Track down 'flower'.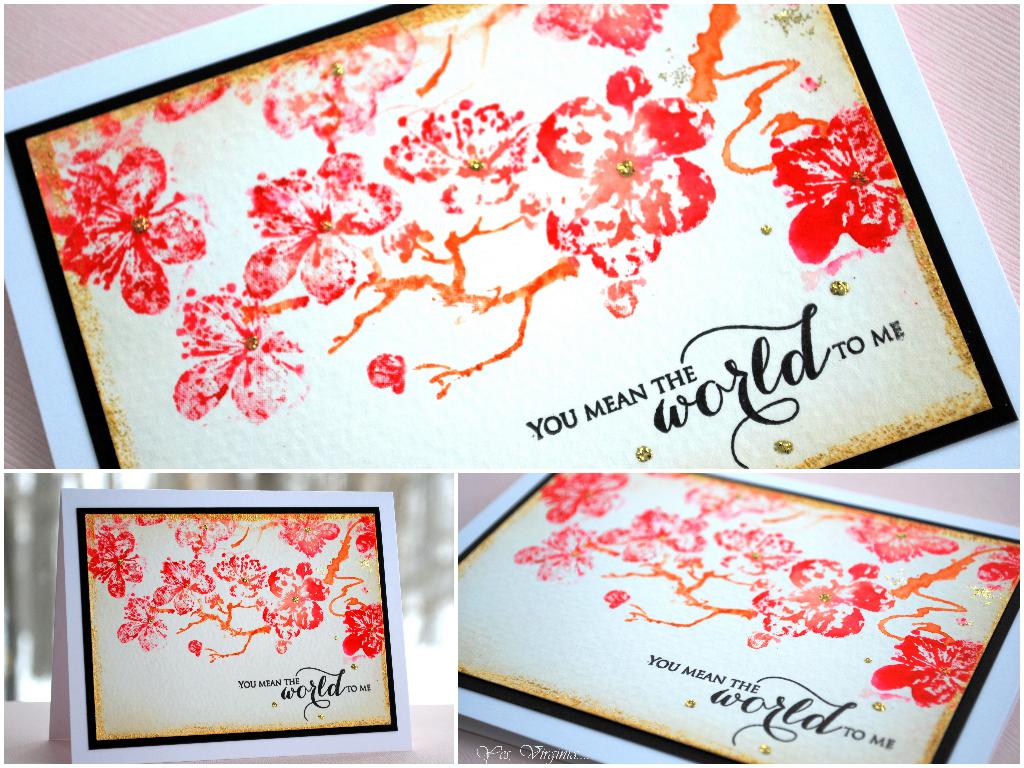
Tracked to [540,66,726,279].
